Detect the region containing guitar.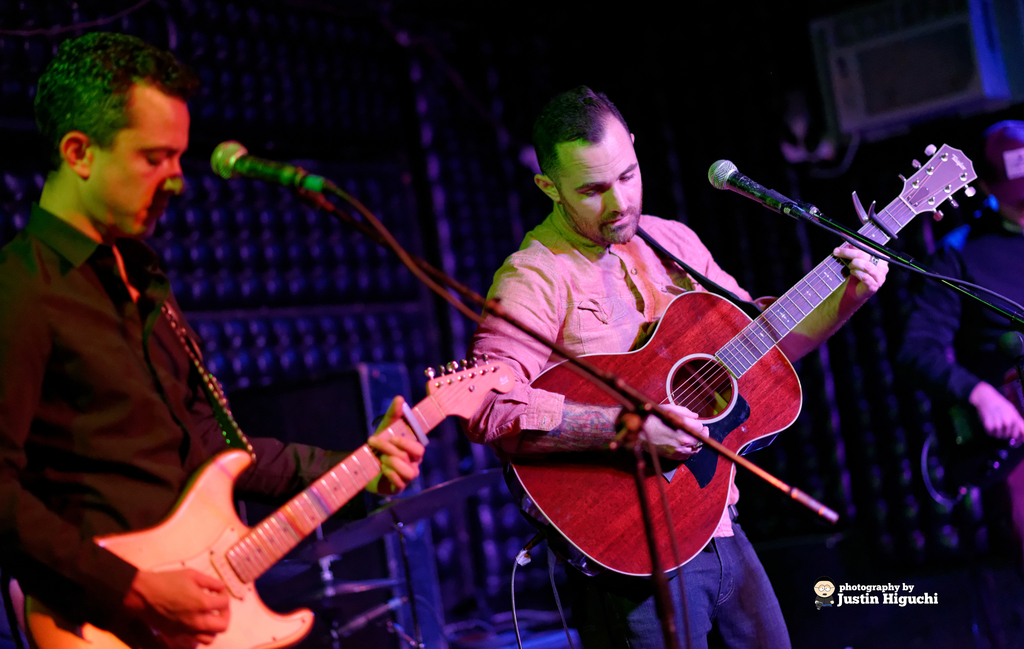
(x1=23, y1=352, x2=504, y2=648).
